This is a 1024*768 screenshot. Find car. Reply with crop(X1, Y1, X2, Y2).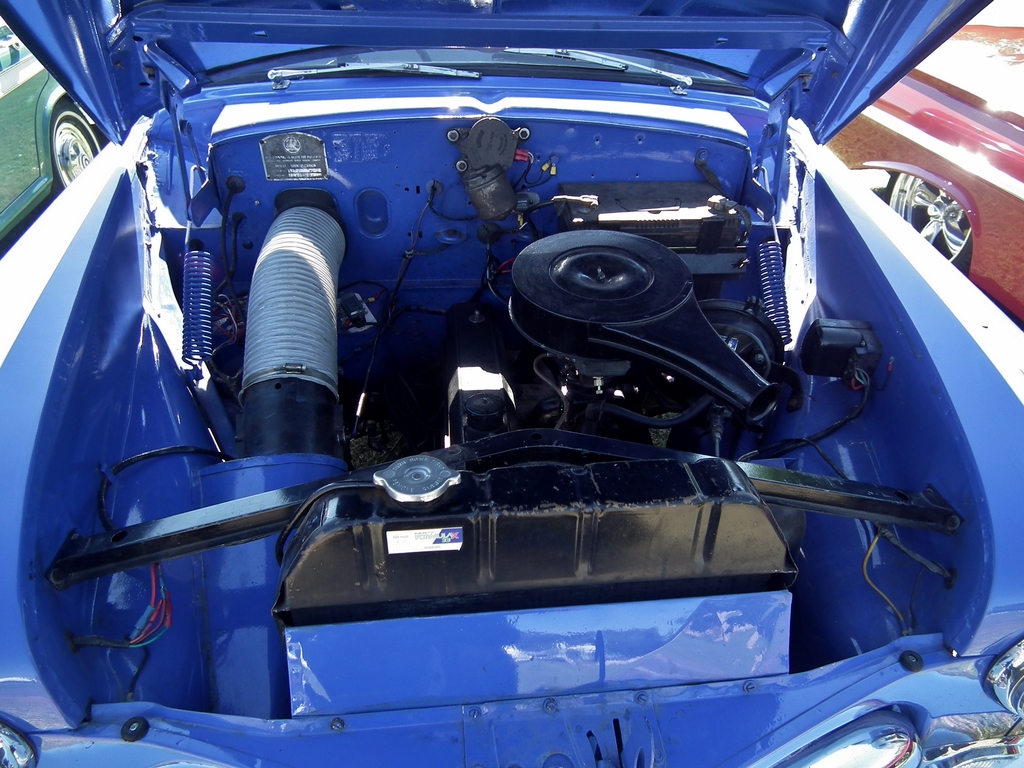
crop(828, 26, 1023, 328).
